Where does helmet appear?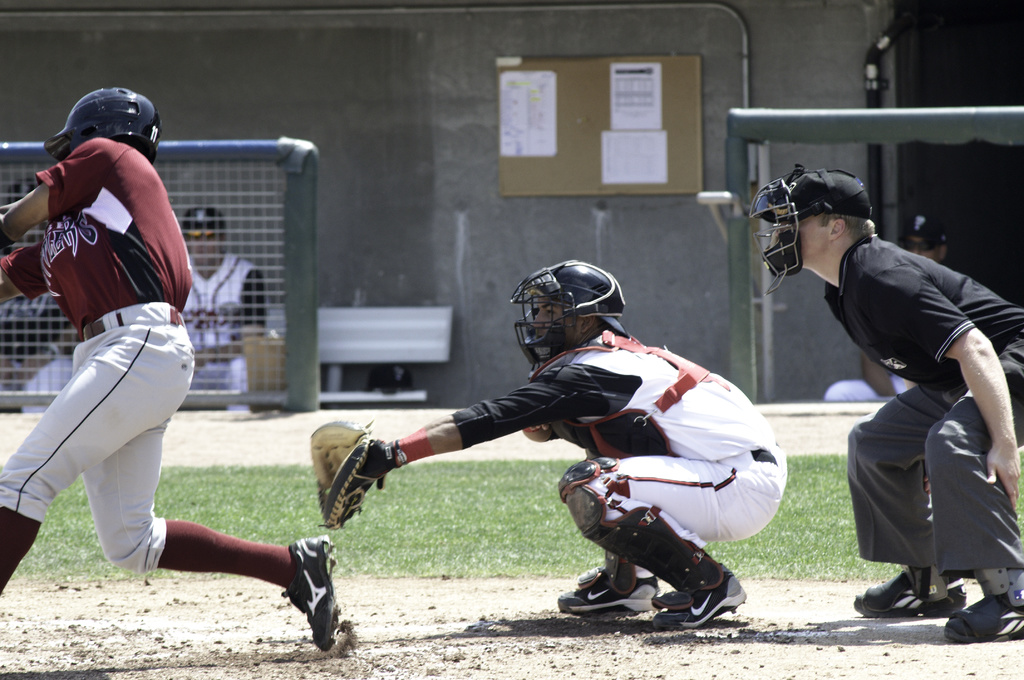
Appears at 746,161,872,298.
